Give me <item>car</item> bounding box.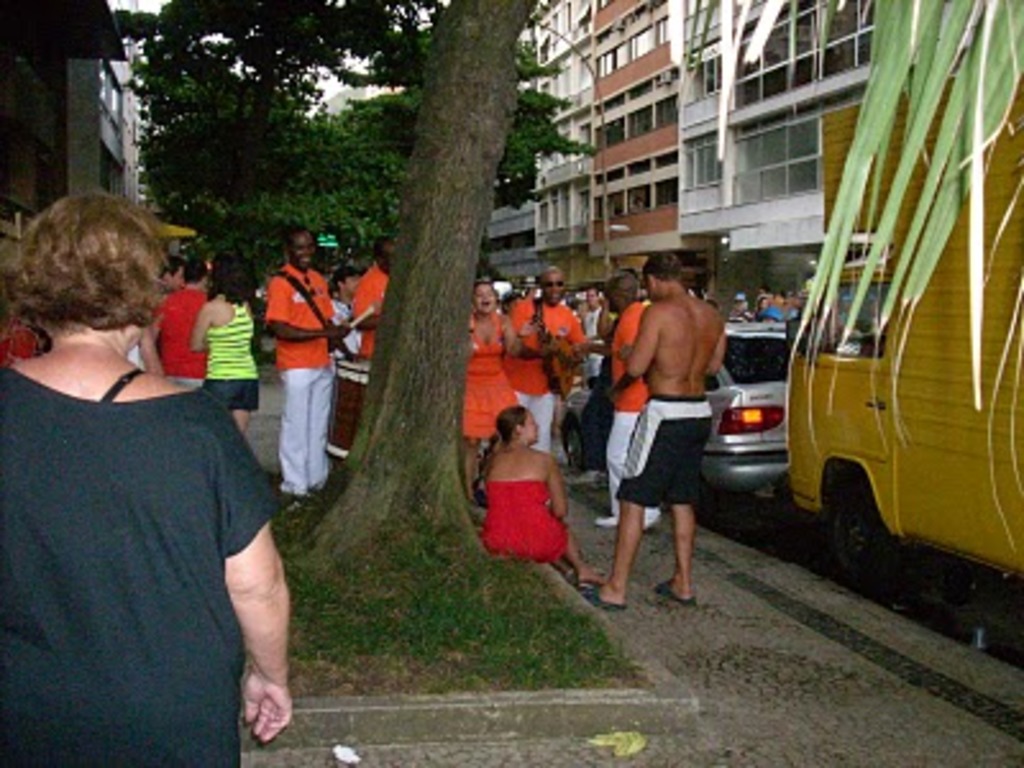
BBox(556, 328, 804, 517).
